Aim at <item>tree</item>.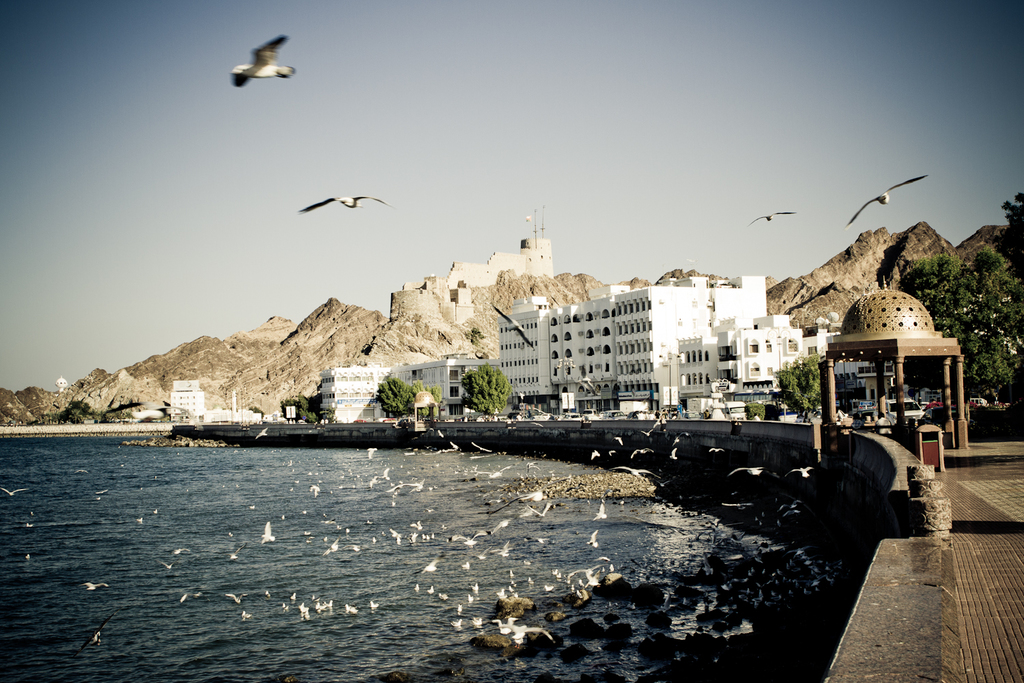
Aimed at 378:378:442:421.
